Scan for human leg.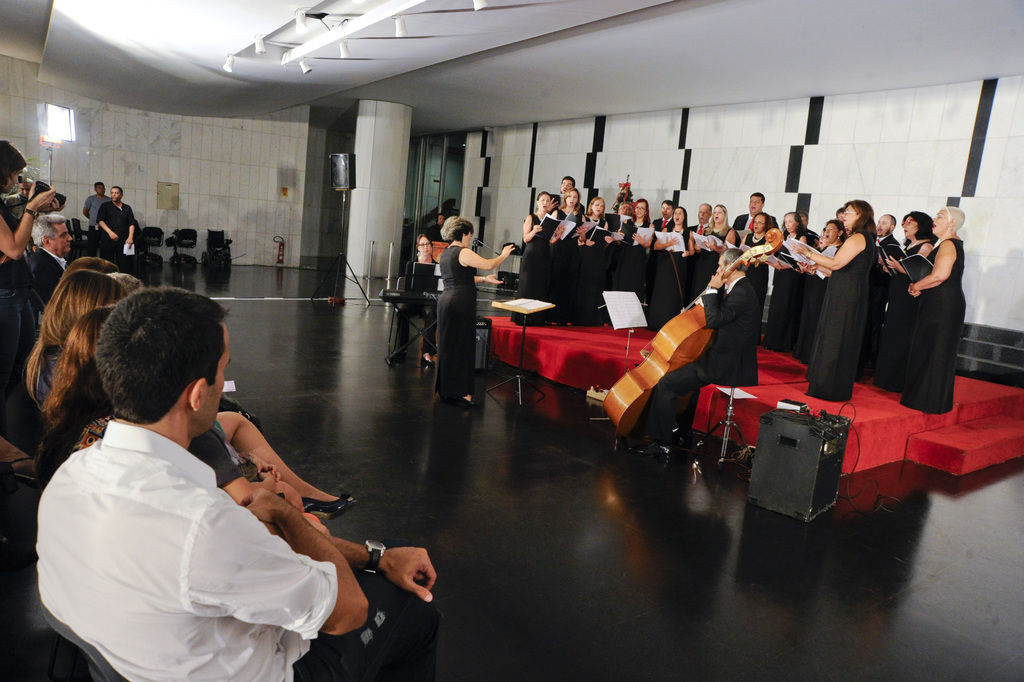
Scan result: (97,240,116,259).
